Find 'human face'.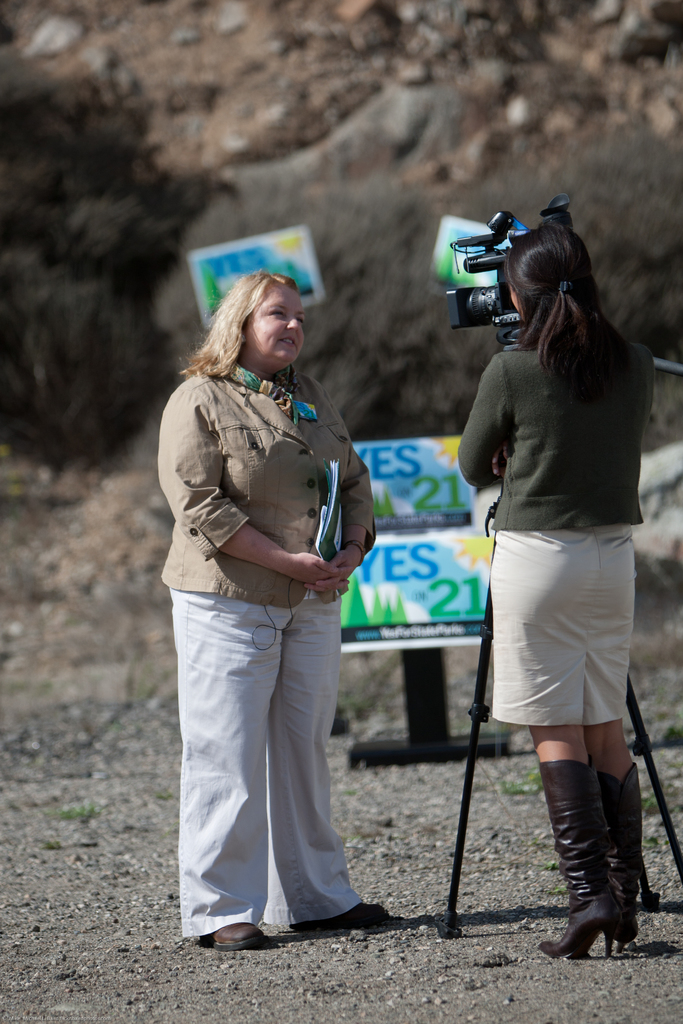
{"left": 243, "top": 284, "right": 306, "bottom": 361}.
